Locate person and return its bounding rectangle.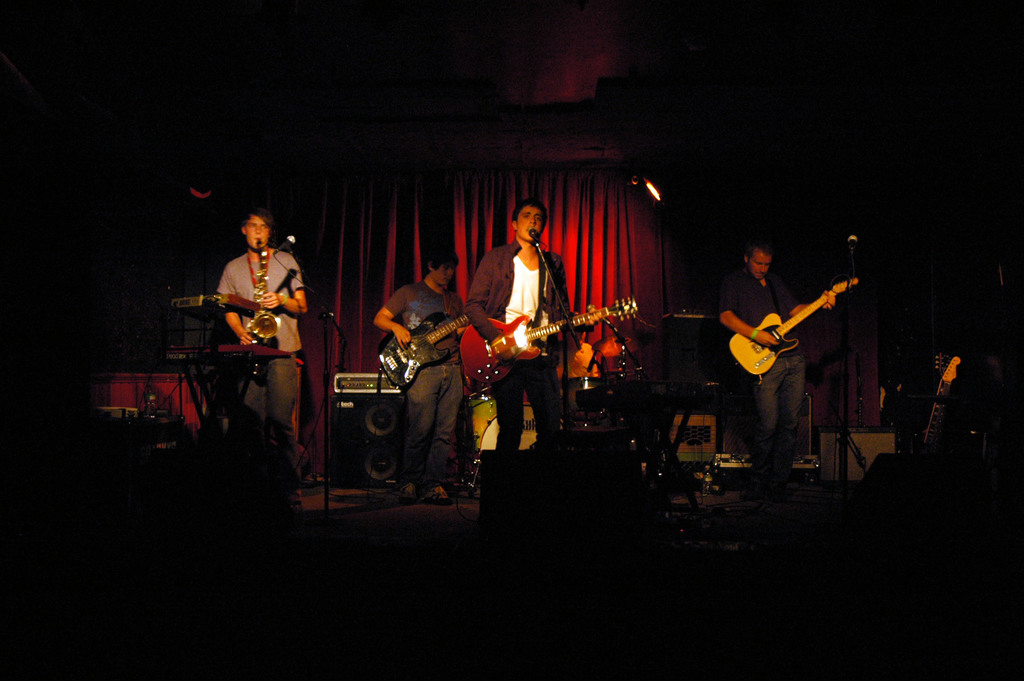
region(366, 249, 461, 502).
